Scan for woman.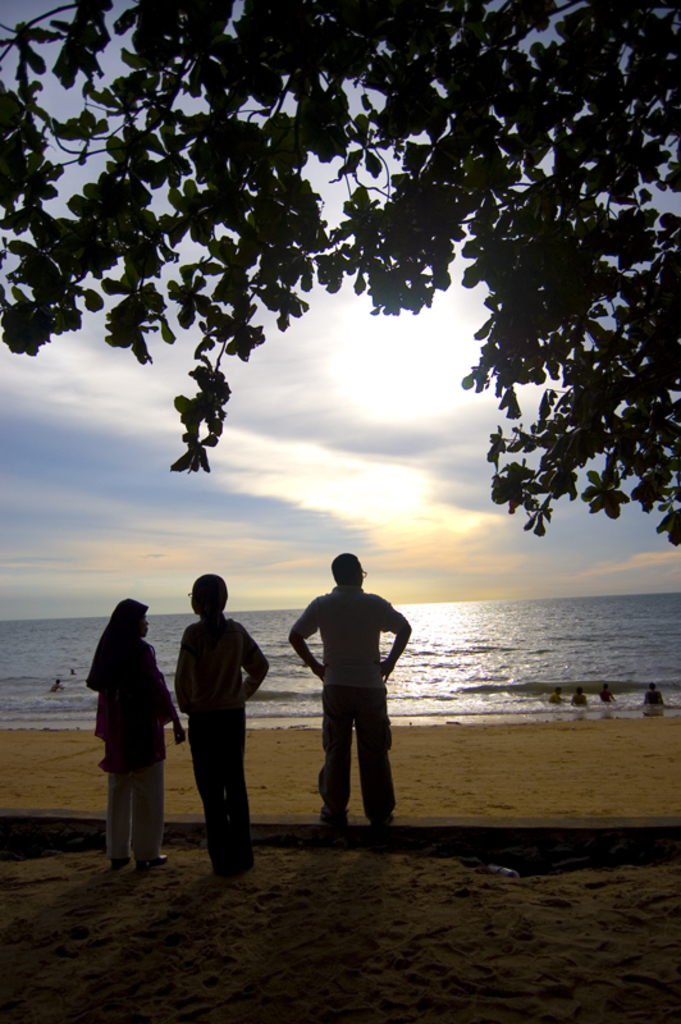
Scan result: rect(87, 591, 169, 883).
